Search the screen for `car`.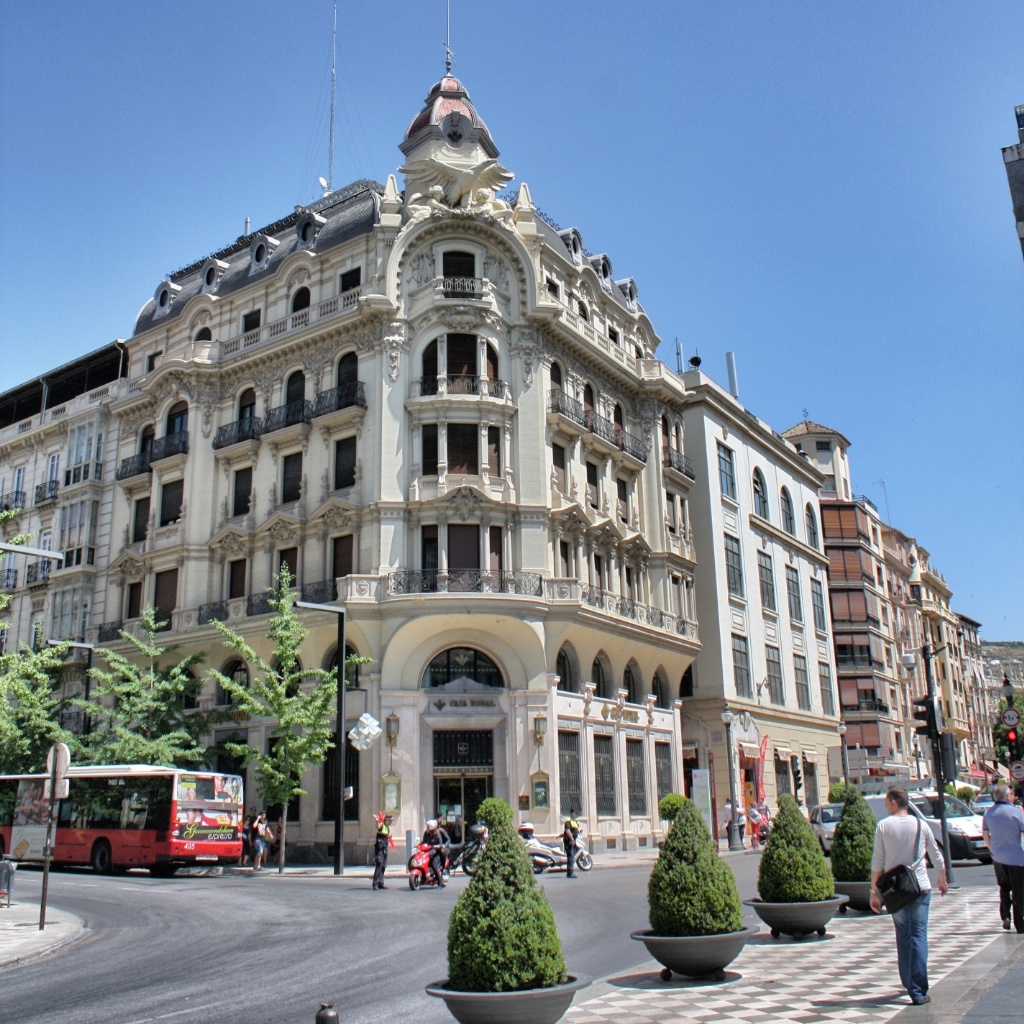
Found at [806, 800, 843, 850].
